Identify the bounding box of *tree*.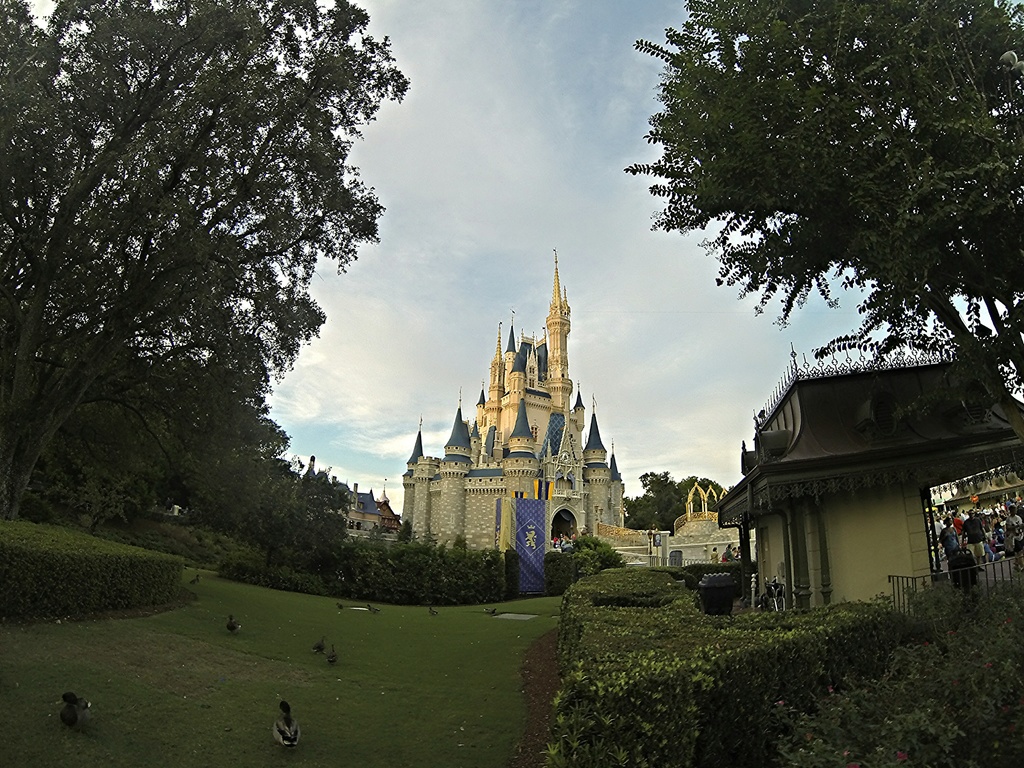
x1=555, y1=536, x2=647, y2=580.
